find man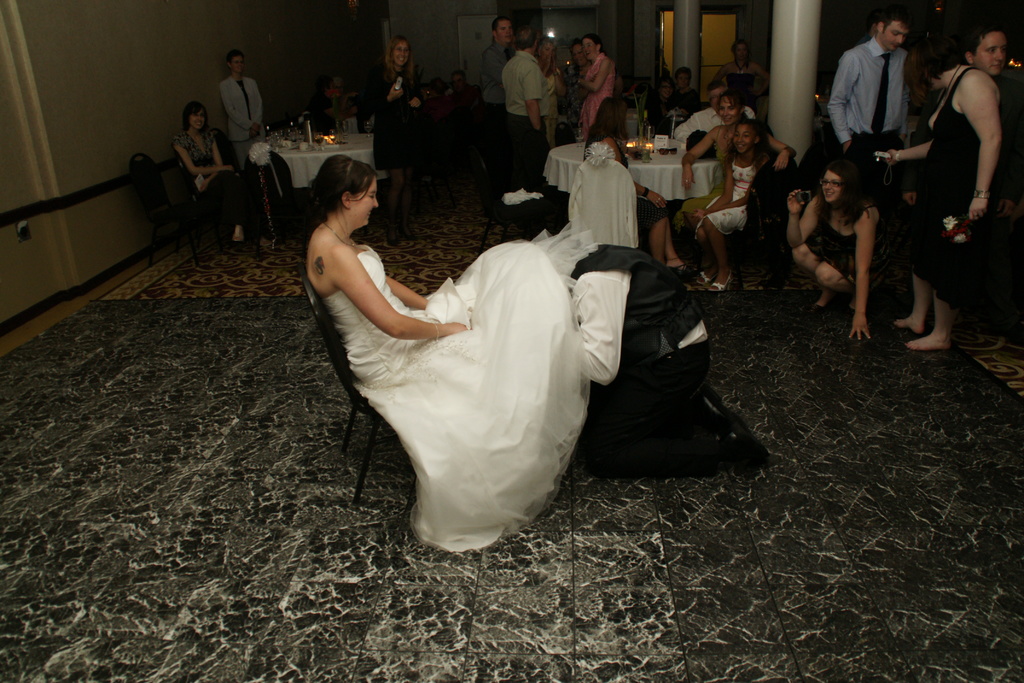
left=672, top=80, right=757, bottom=146
